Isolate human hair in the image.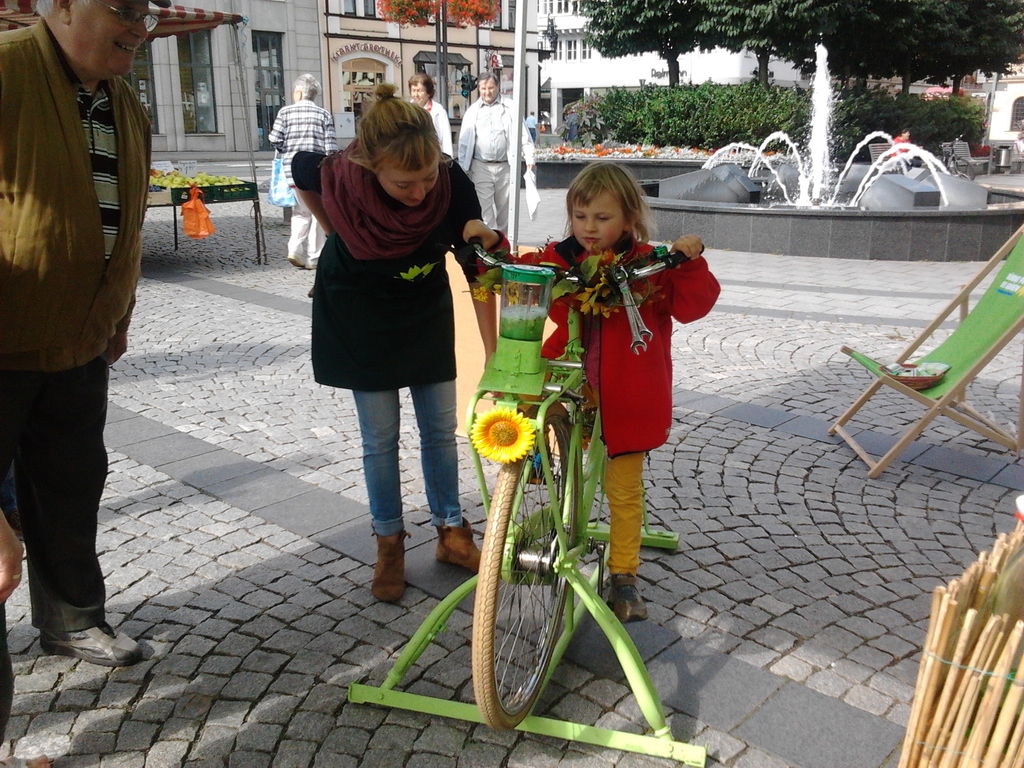
Isolated region: crop(407, 73, 432, 105).
